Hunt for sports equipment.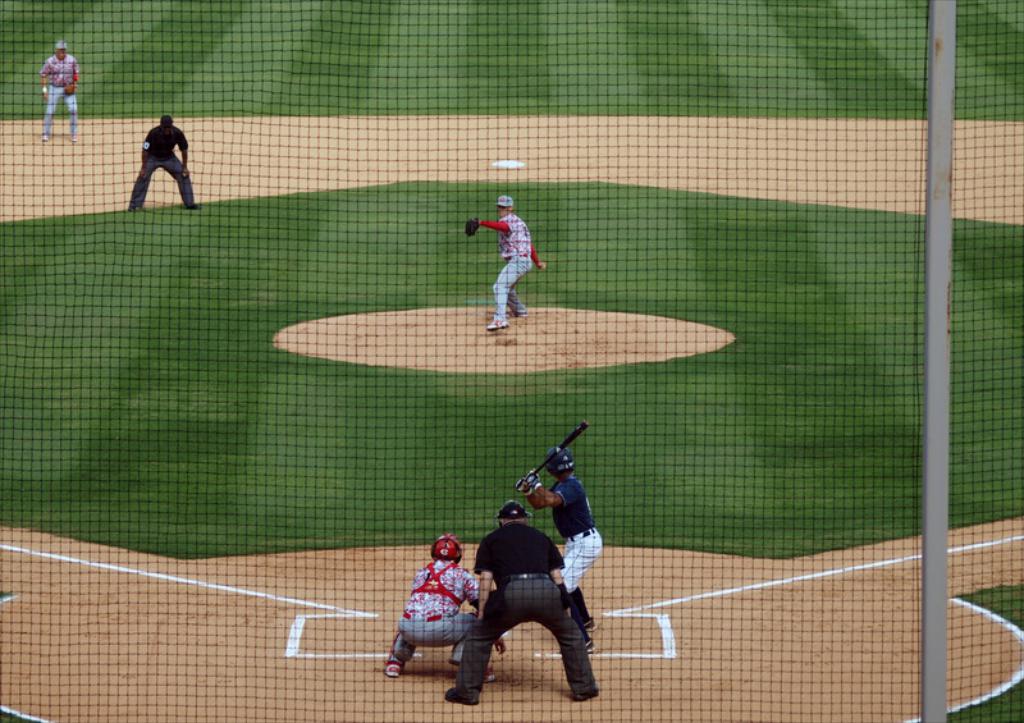
Hunted down at 539:420:591:470.
